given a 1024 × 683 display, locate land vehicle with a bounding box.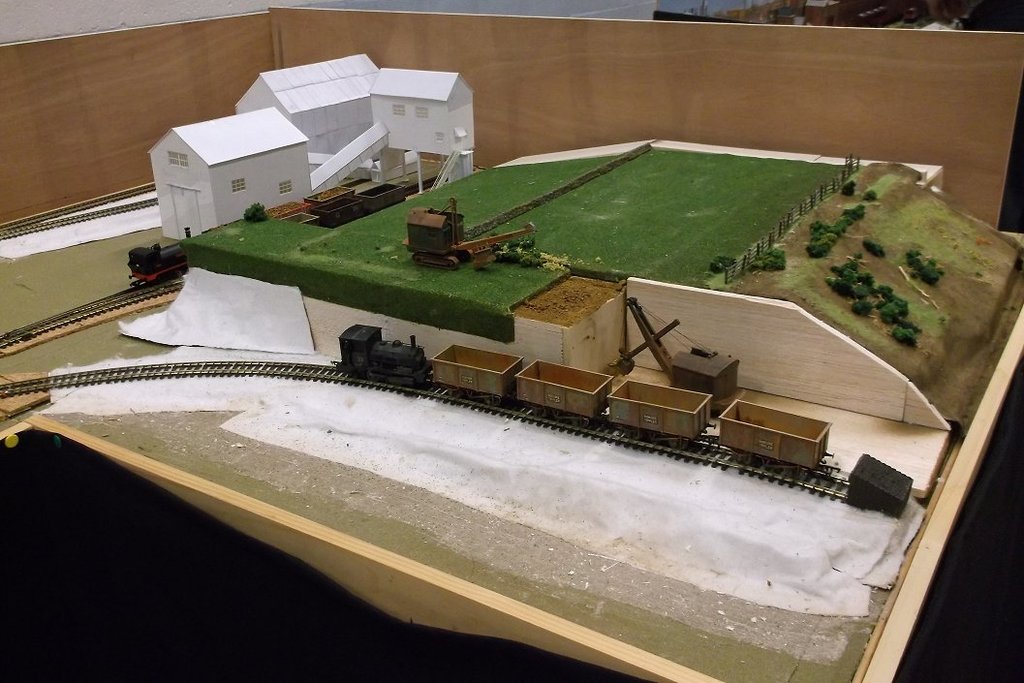
Located: {"x1": 335, "y1": 322, "x2": 833, "y2": 474}.
